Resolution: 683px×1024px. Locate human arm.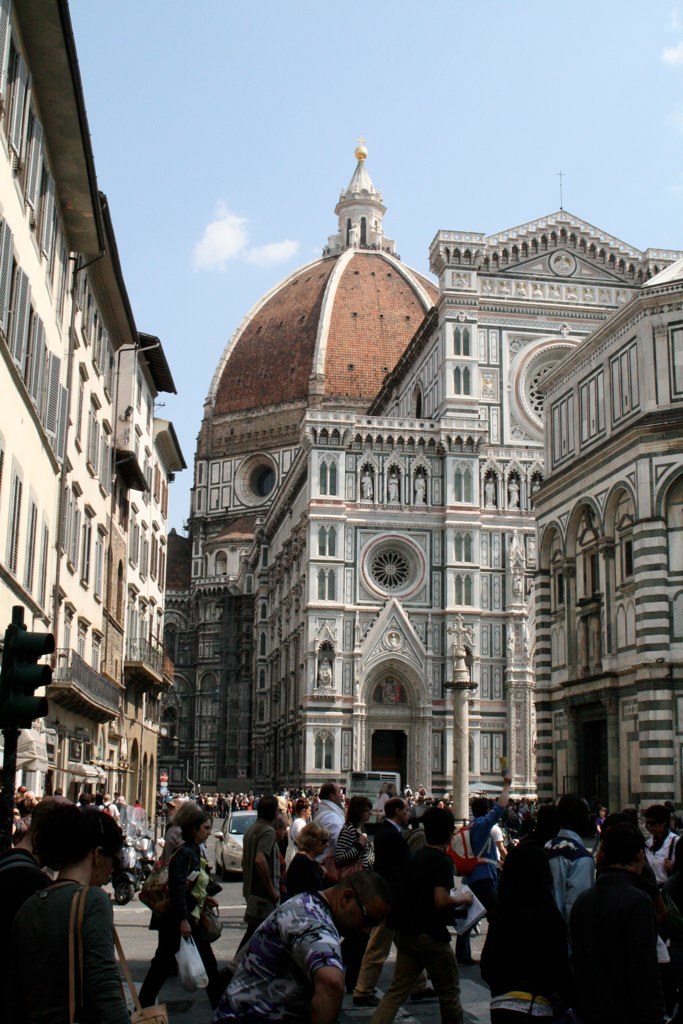
crop(488, 822, 513, 859).
